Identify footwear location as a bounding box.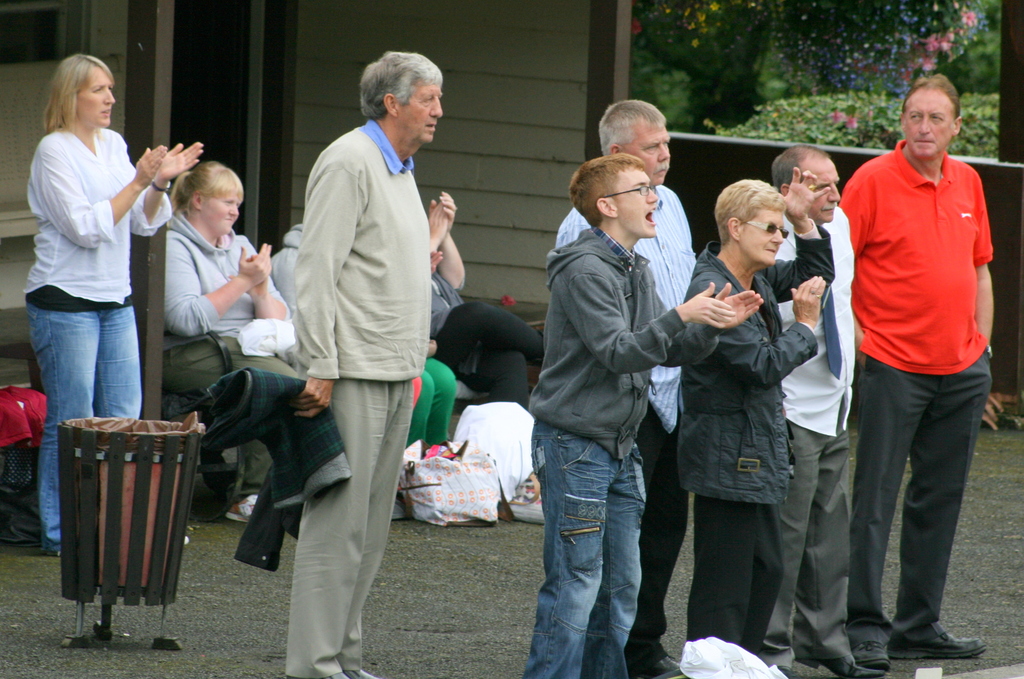
<bbox>636, 656, 689, 678</bbox>.
